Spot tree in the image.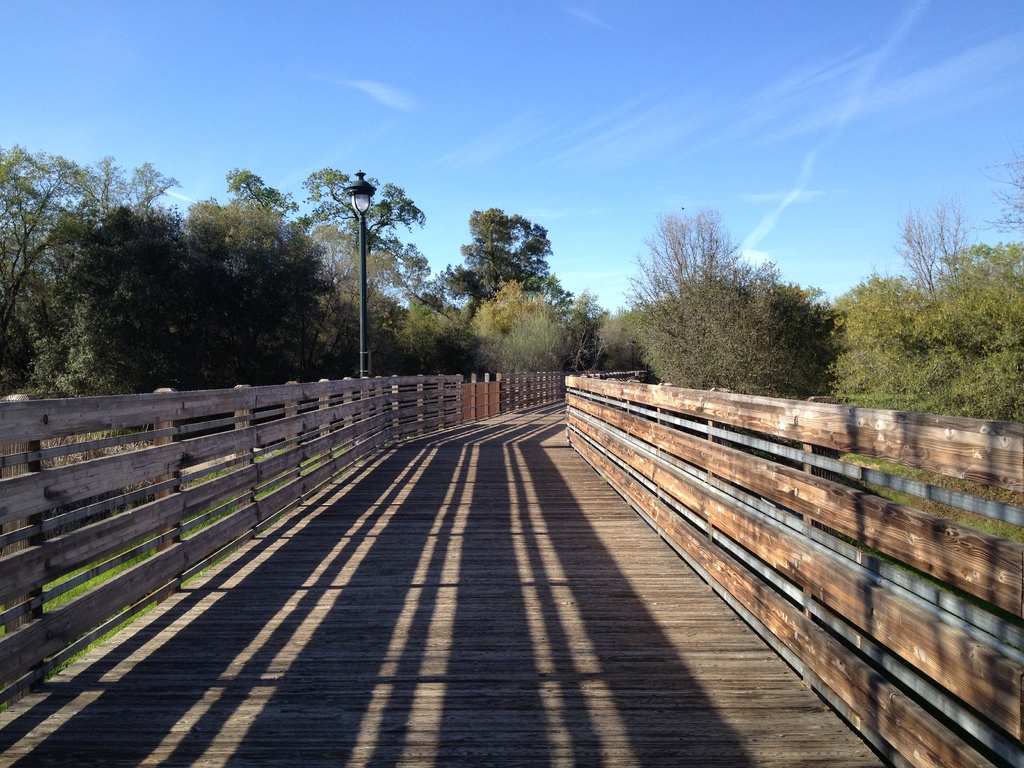
tree found at {"x1": 308, "y1": 152, "x2": 417, "y2": 372}.
